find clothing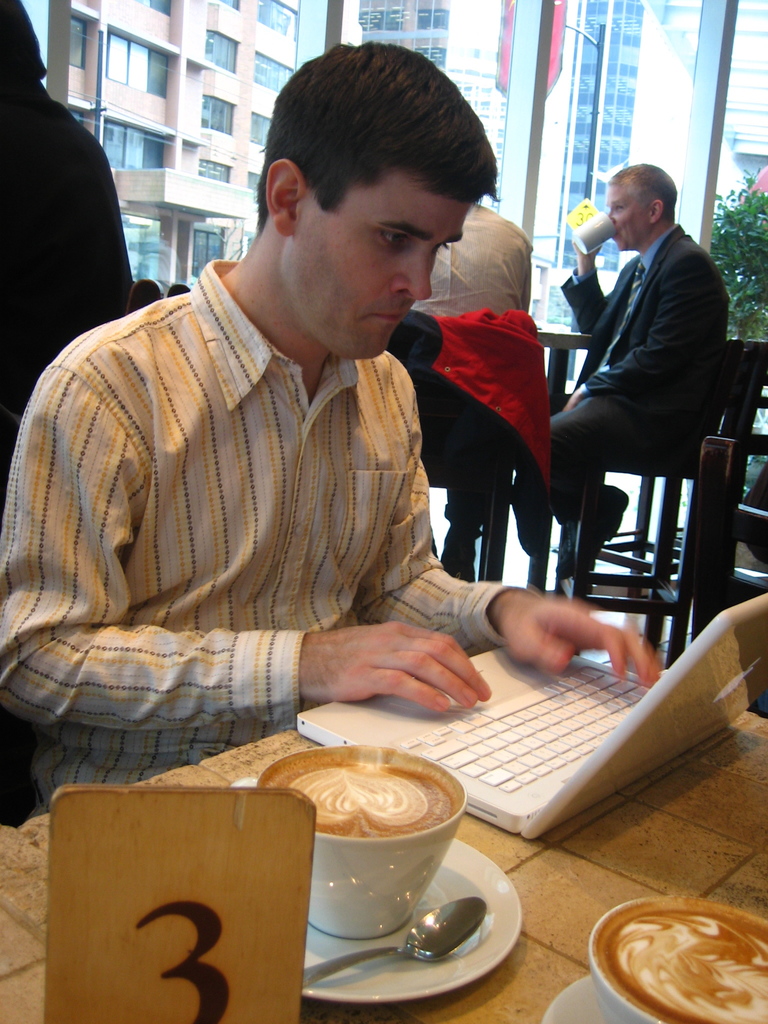
detection(410, 202, 531, 540)
